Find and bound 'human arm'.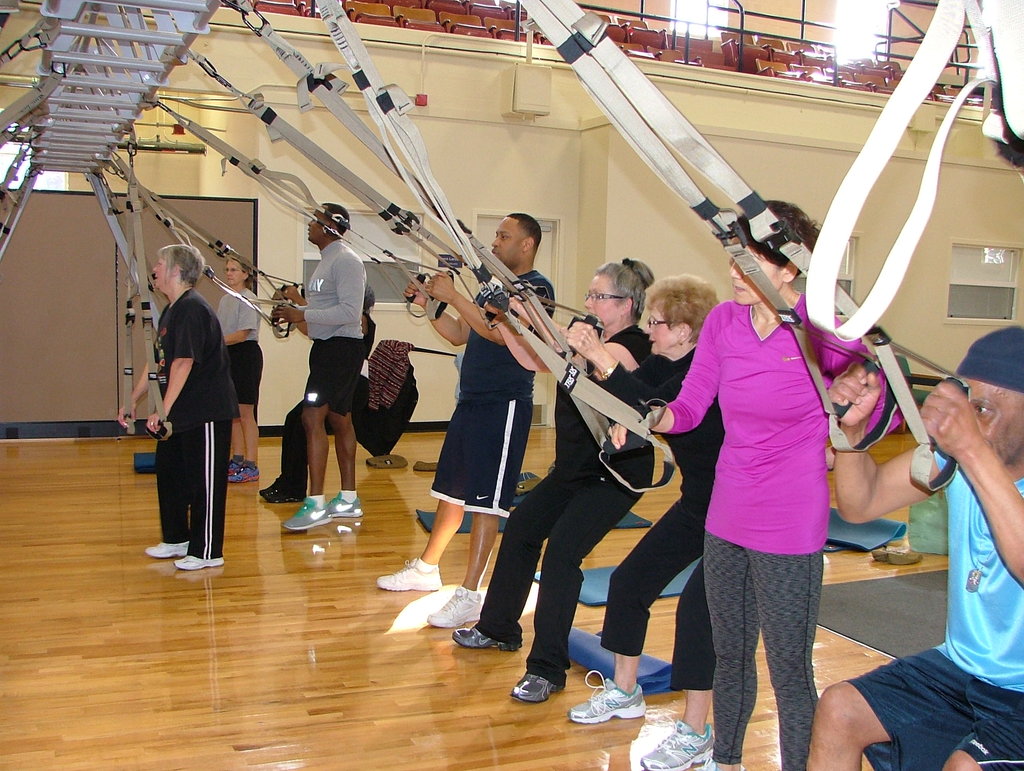
Bound: region(605, 297, 728, 438).
